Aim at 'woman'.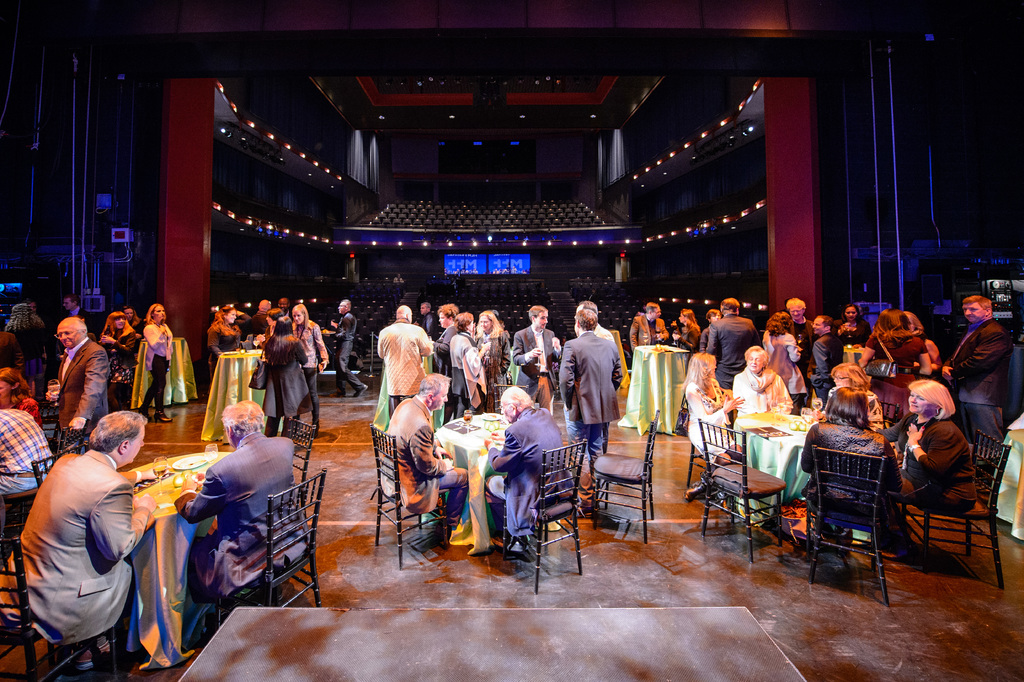
Aimed at {"left": 723, "top": 345, "right": 794, "bottom": 447}.
